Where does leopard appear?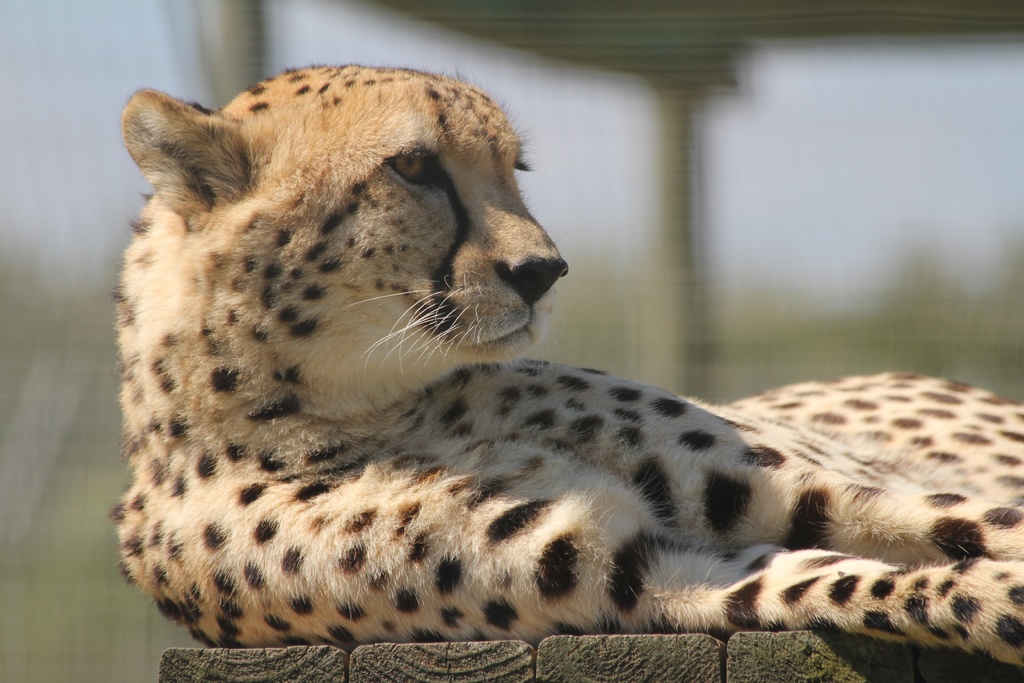
Appears at l=102, t=63, r=1023, b=670.
